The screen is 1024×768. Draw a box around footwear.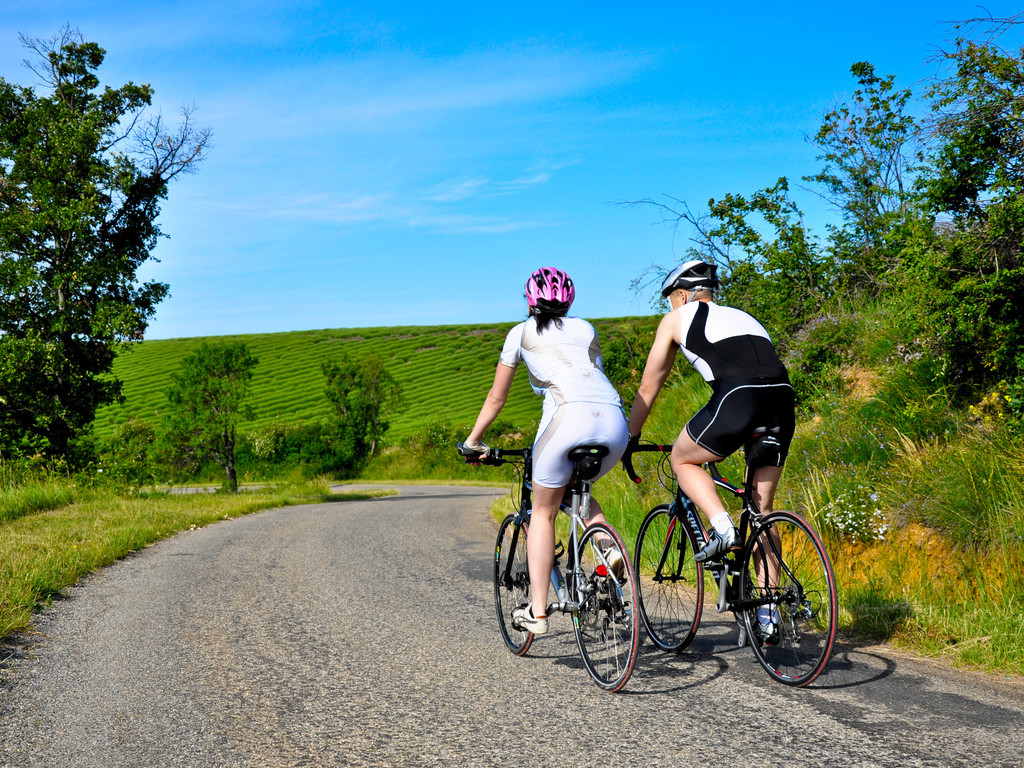
<box>504,602,548,638</box>.
